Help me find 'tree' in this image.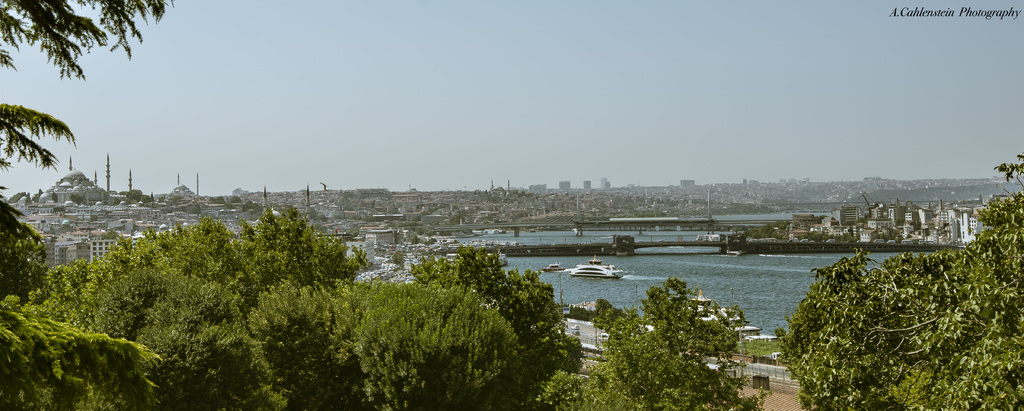
Found it: [0, 0, 177, 172].
